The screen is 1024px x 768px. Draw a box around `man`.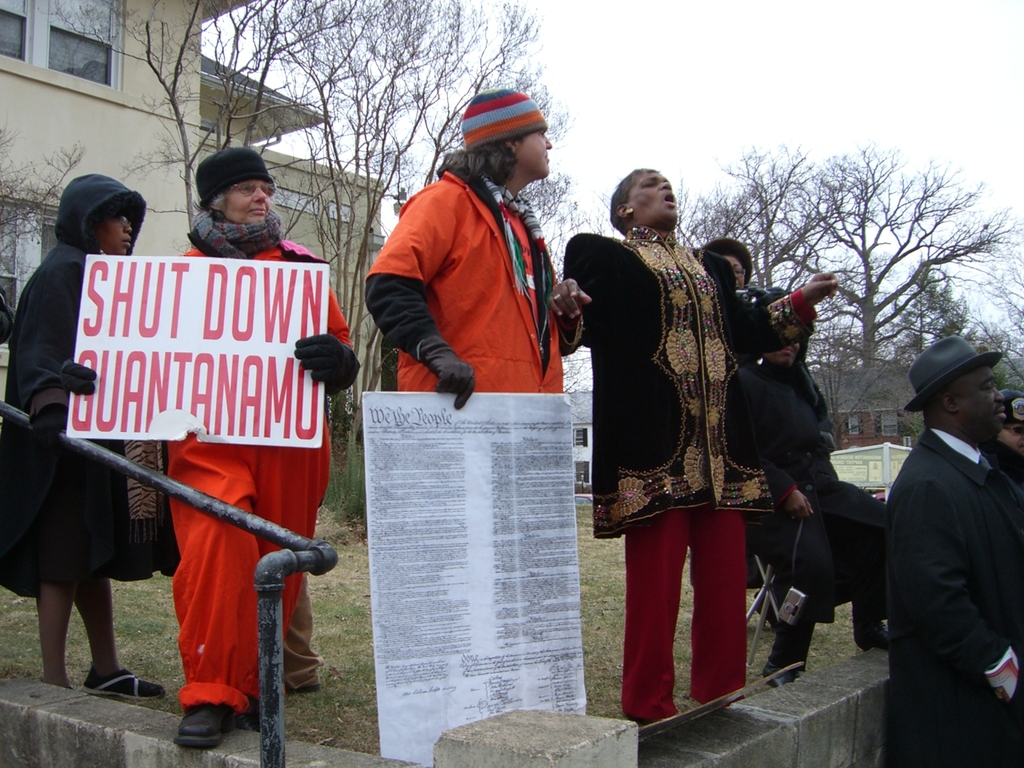
detection(364, 87, 593, 408).
